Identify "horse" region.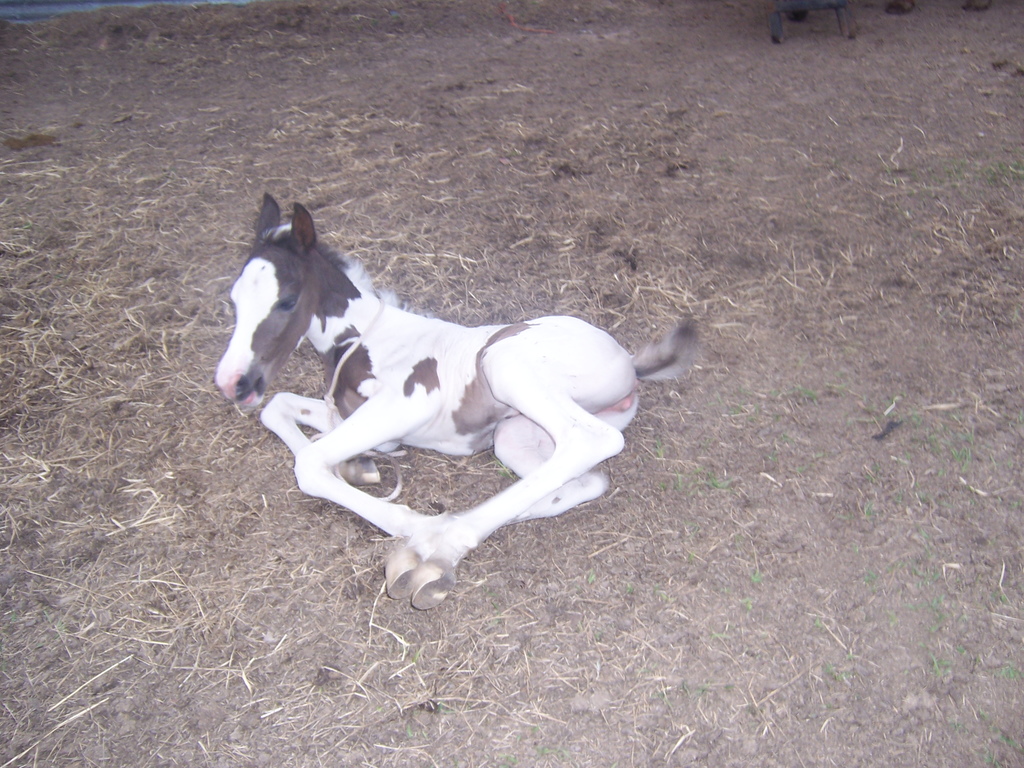
Region: left=212, top=188, right=701, bottom=611.
